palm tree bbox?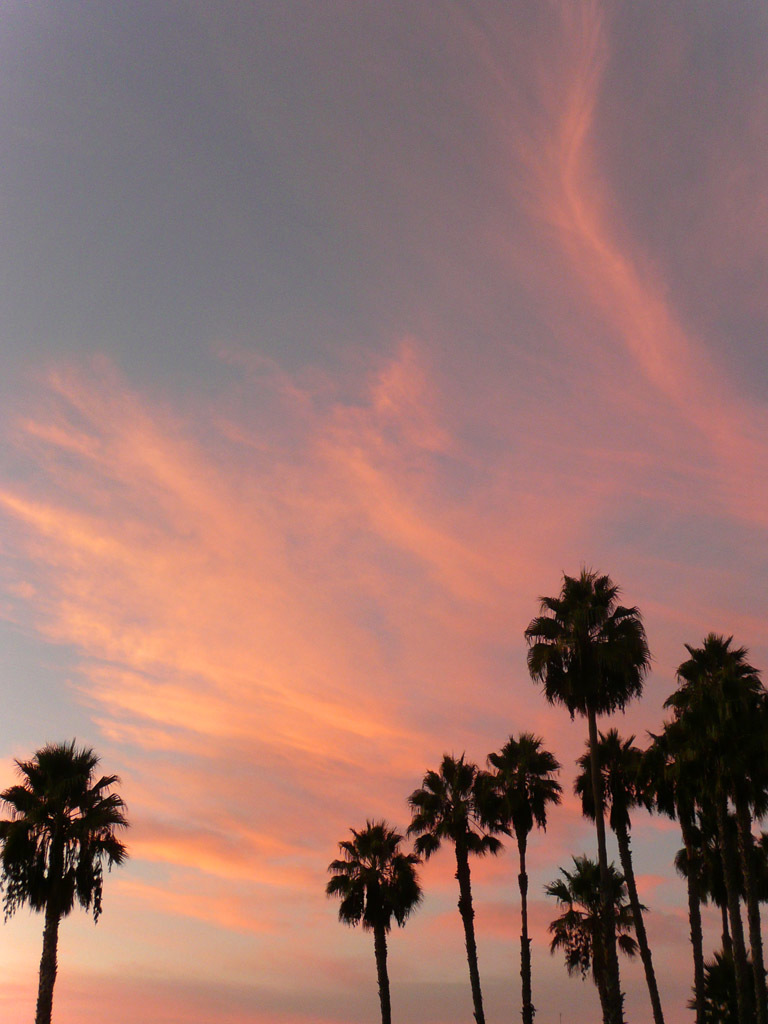
select_region(565, 870, 643, 1023)
